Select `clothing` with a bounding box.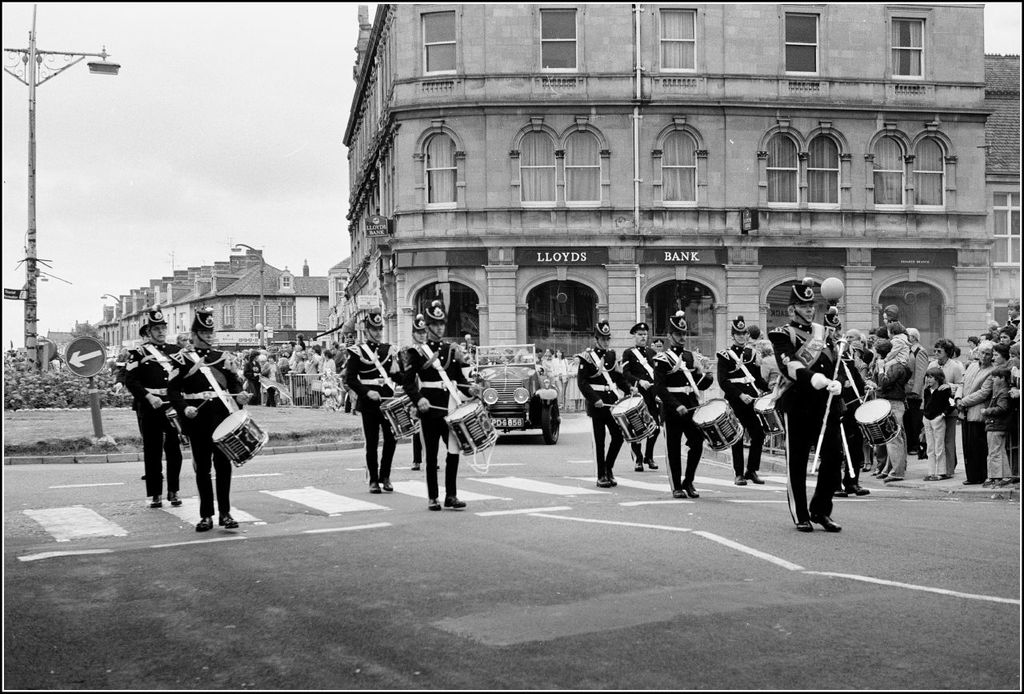
[left=342, top=340, right=395, bottom=479].
